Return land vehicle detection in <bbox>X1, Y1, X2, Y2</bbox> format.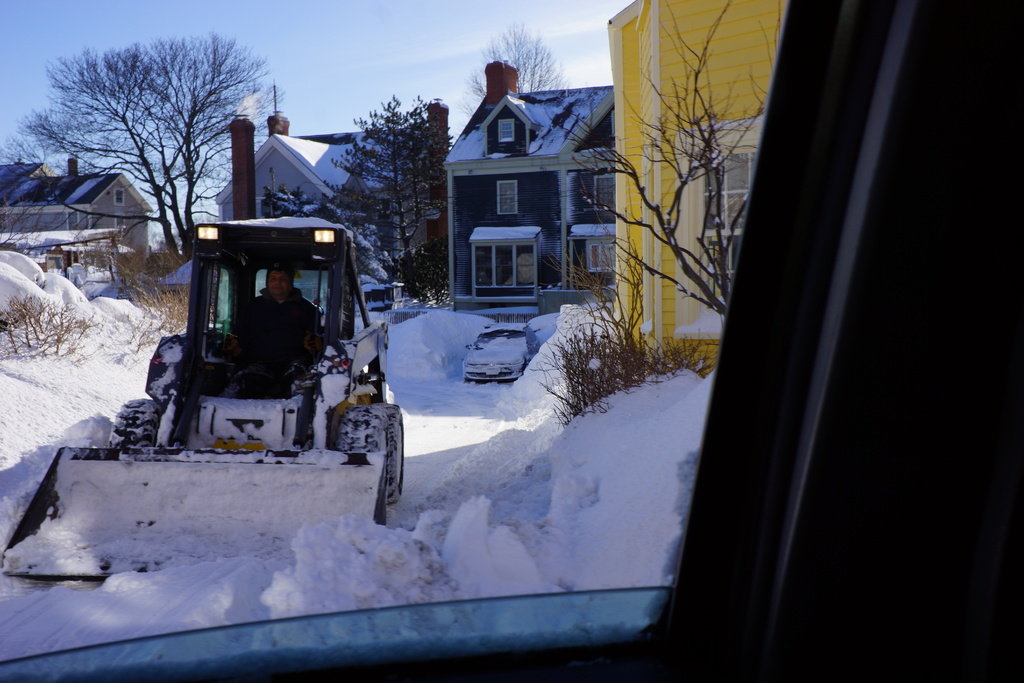
<bbox>0, 0, 1023, 682</bbox>.
